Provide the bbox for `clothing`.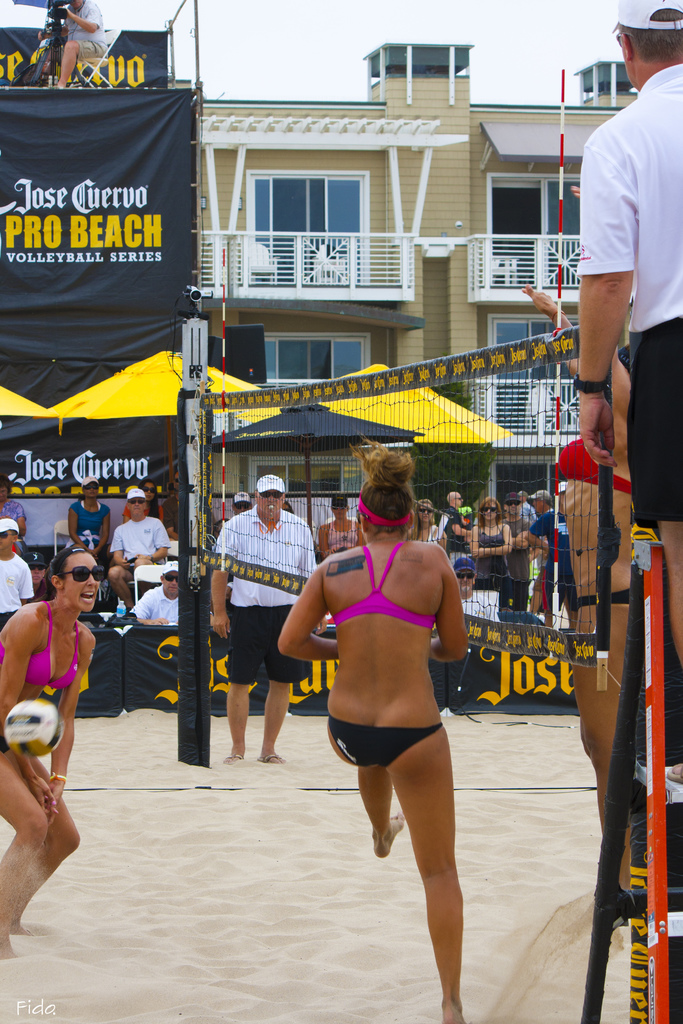
x1=208, y1=490, x2=325, y2=655.
